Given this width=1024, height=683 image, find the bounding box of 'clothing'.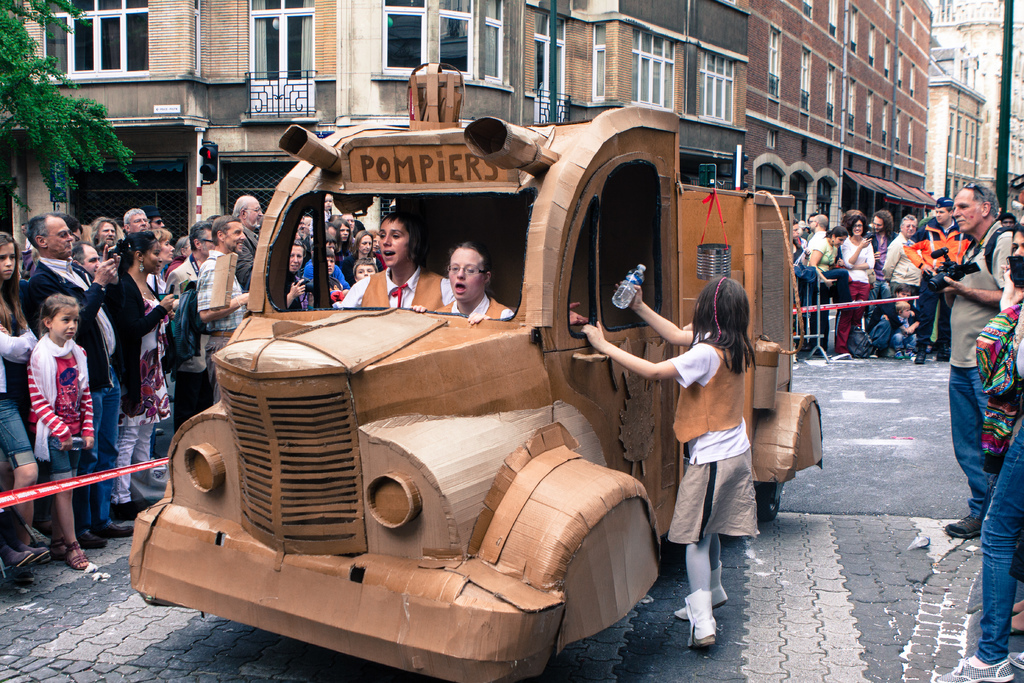
{"x1": 845, "y1": 231, "x2": 881, "y2": 326}.
